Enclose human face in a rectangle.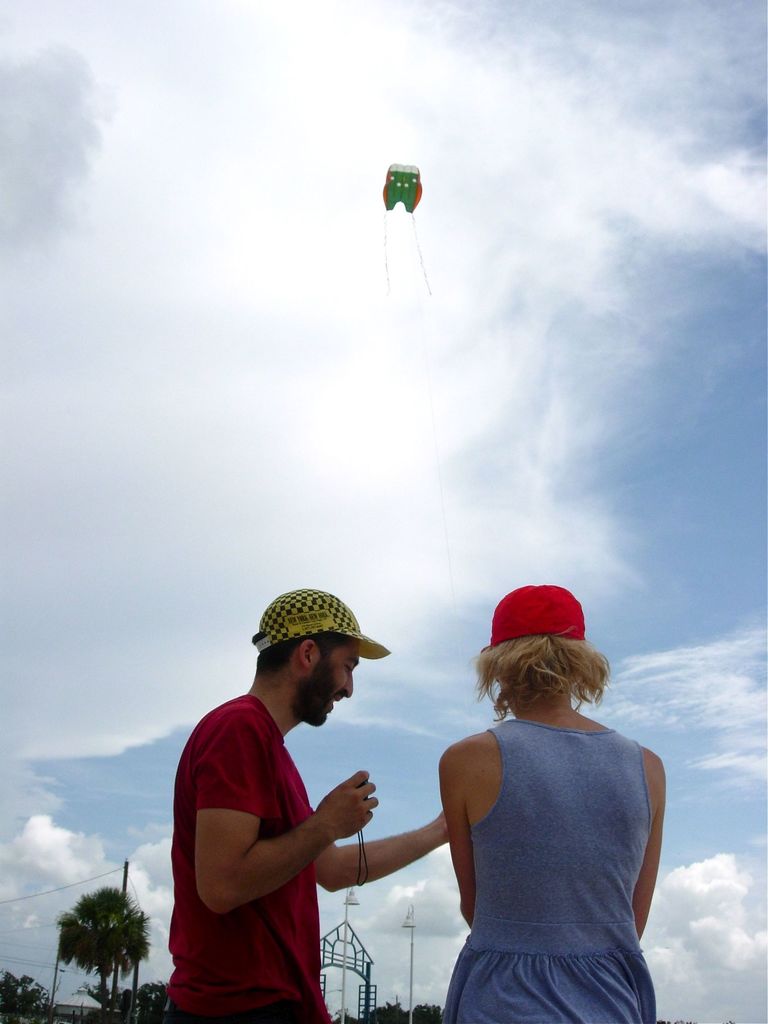
(316, 640, 355, 729).
